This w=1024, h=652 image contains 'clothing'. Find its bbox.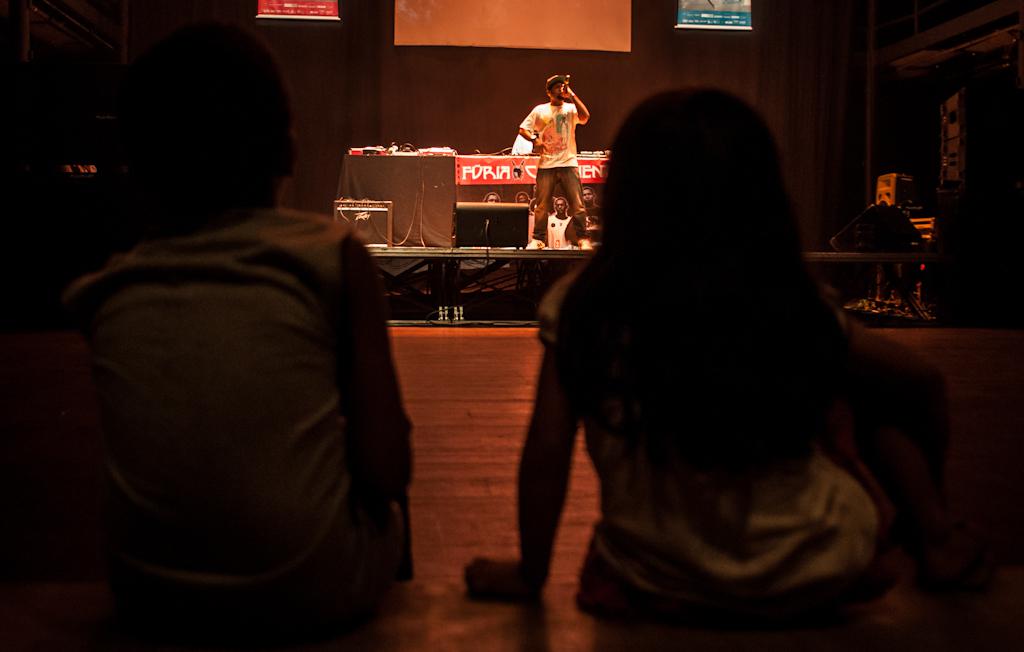
<region>76, 110, 417, 649</region>.
